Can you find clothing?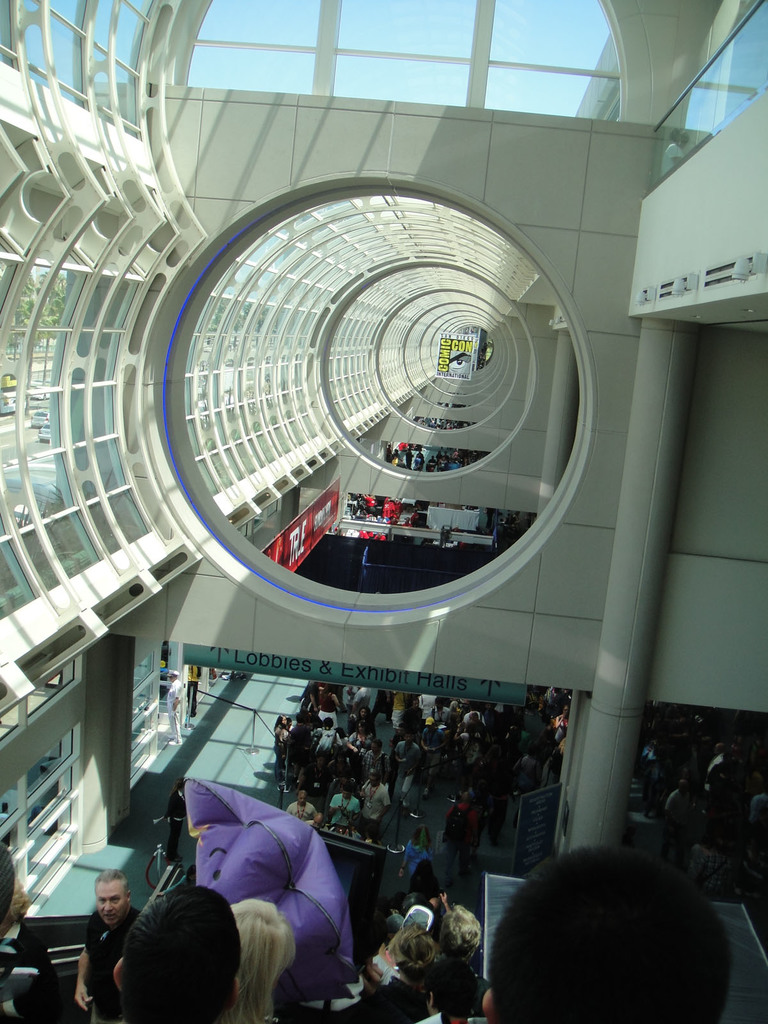
Yes, bounding box: [left=287, top=800, right=317, bottom=822].
